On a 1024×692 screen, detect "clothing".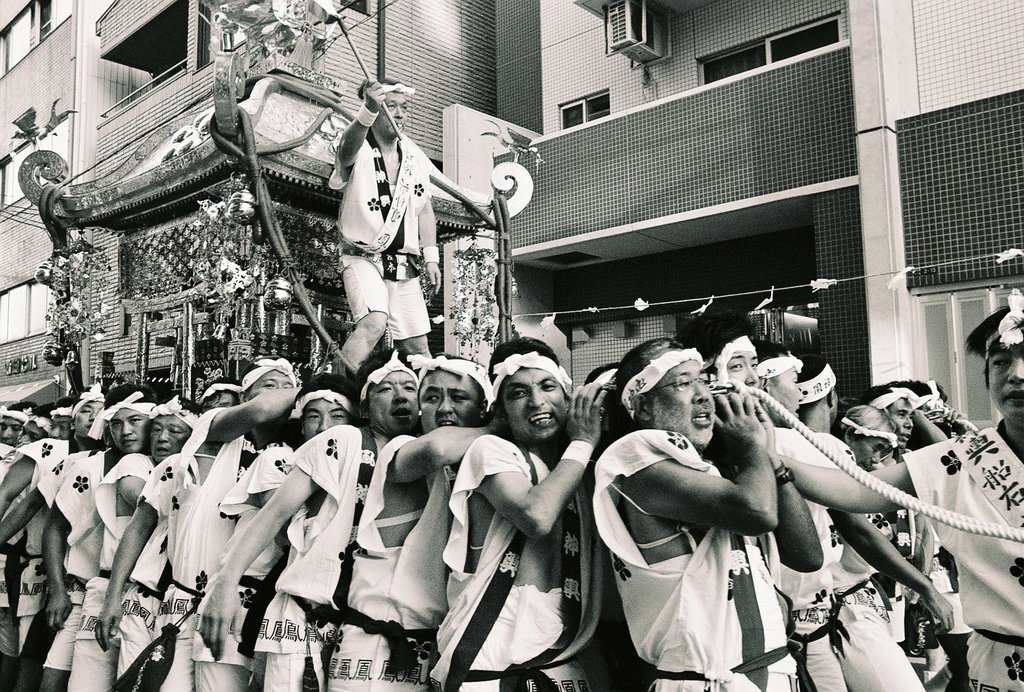
BBox(929, 522, 984, 641).
